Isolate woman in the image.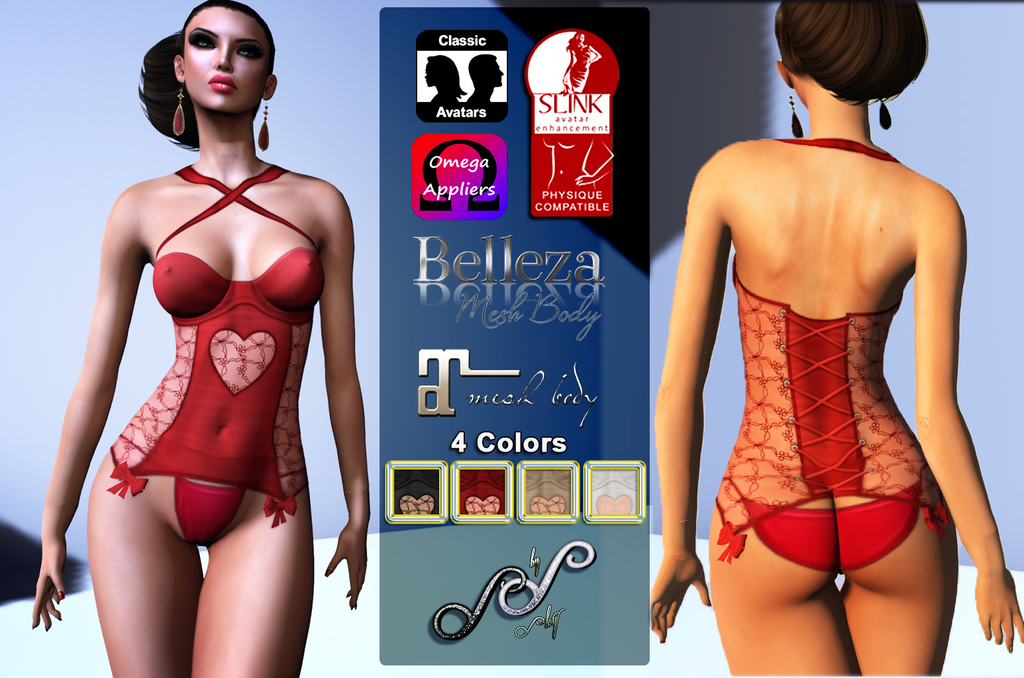
Isolated region: [x1=55, y1=0, x2=364, y2=665].
